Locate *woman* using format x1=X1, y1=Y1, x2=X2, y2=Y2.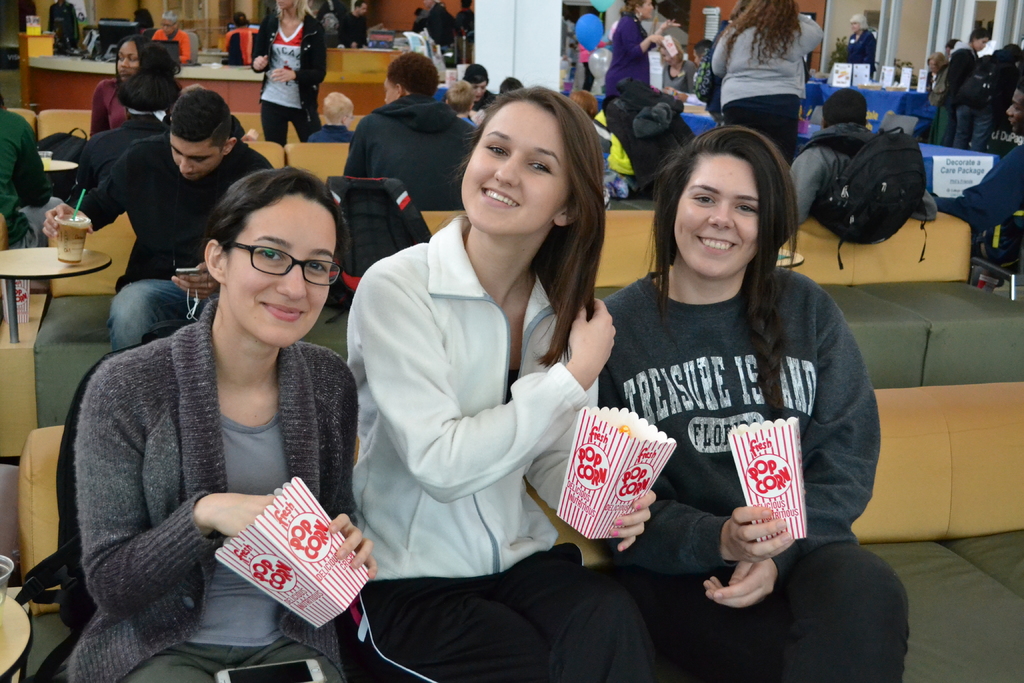
x1=61, y1=168, x2=430, y2=682.
